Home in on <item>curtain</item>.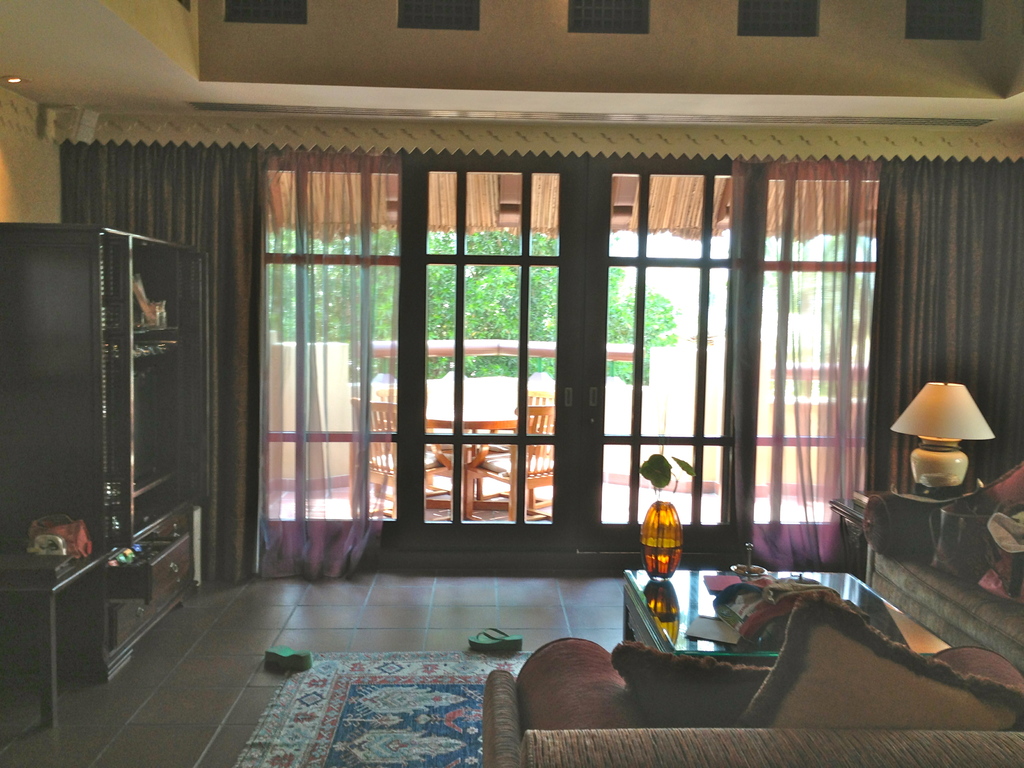
Homed in at region(724, 163, 870, 569).
